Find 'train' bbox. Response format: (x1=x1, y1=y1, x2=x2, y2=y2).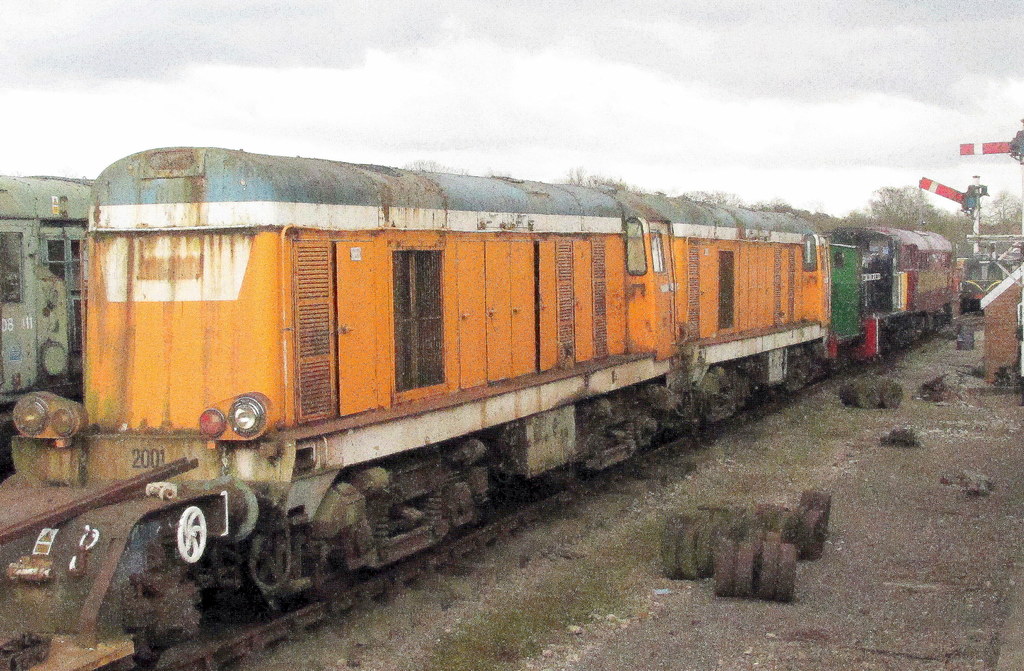
(x1=0, y1=175, x2=89, y2=429).
